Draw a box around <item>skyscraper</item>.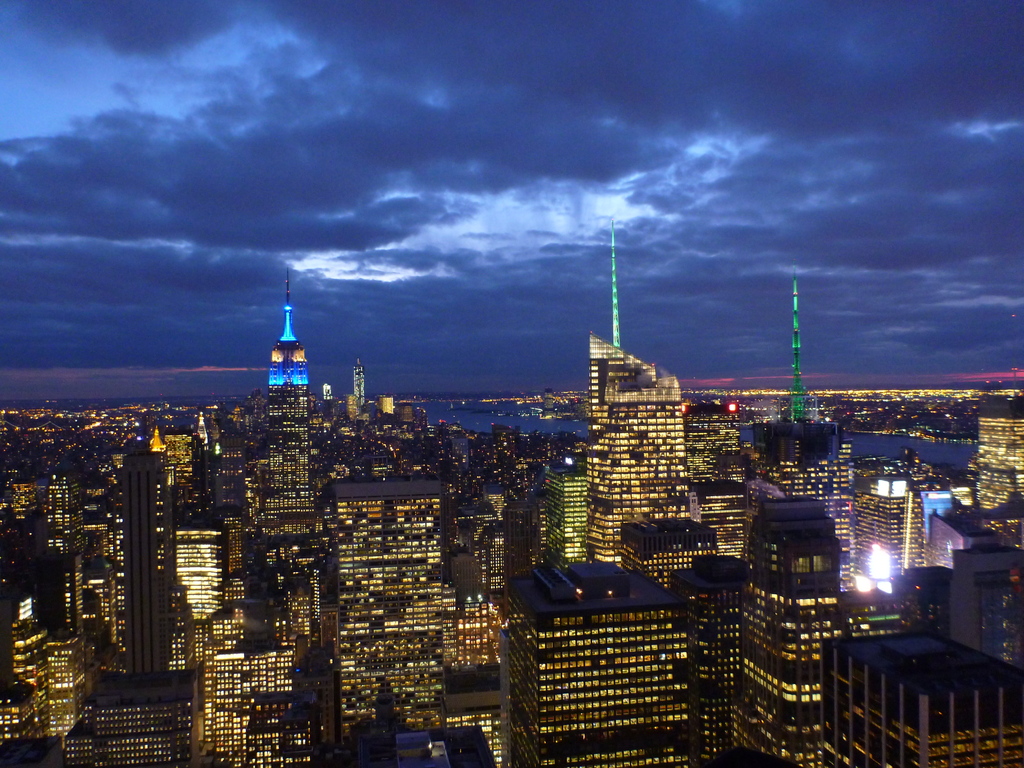
716/491/852/767.
